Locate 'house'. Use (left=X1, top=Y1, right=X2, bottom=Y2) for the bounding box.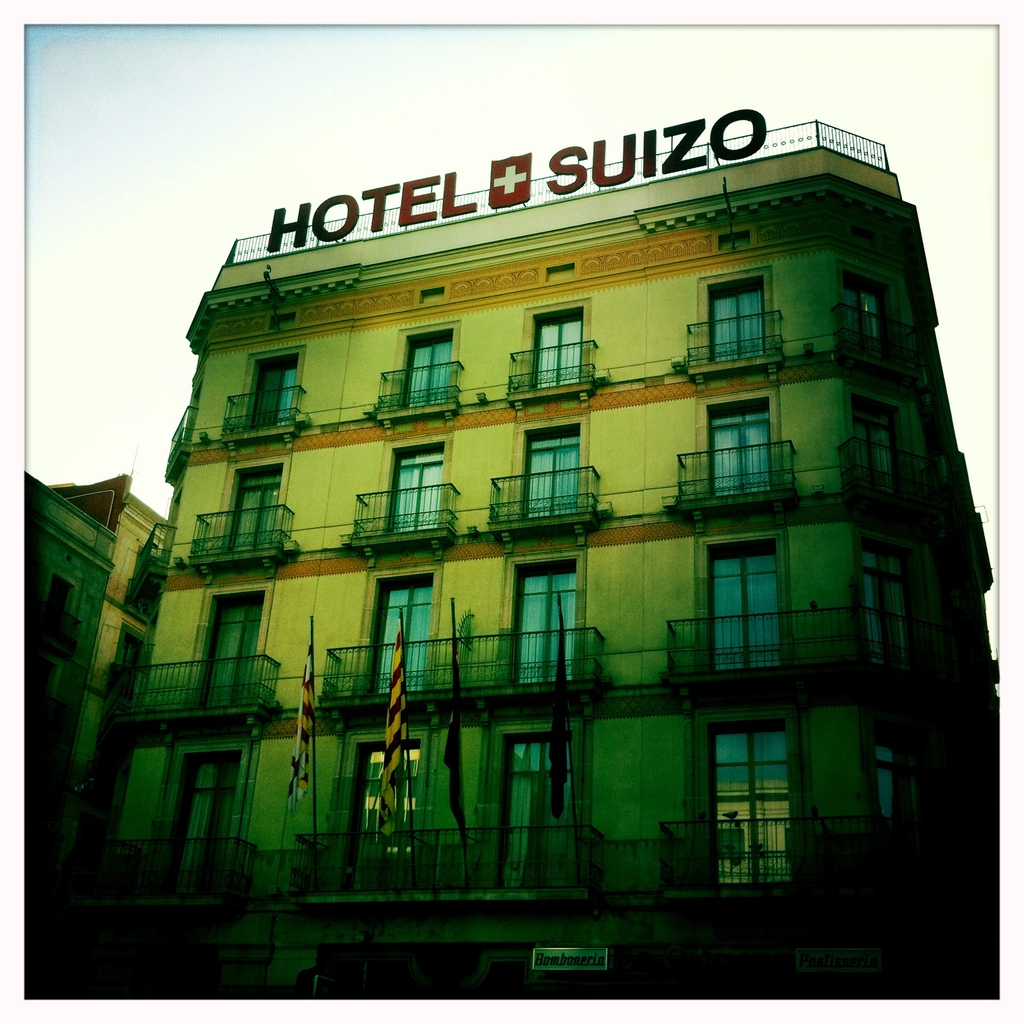
(left=15, top=471, right=164, bottom=816).
